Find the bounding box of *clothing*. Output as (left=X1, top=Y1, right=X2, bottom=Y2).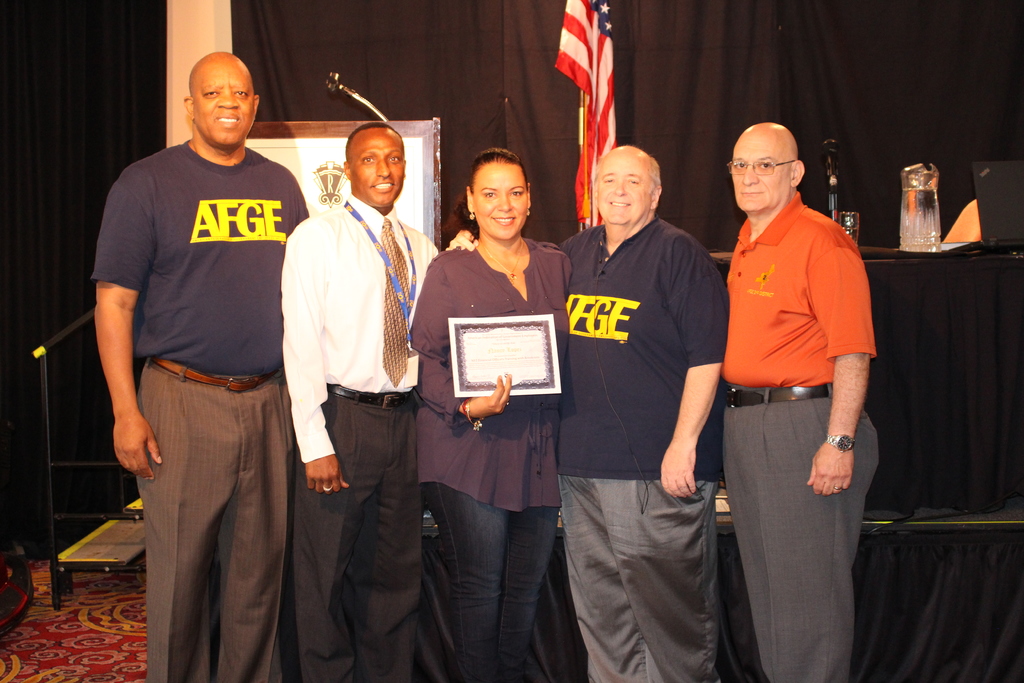
(left=412, top=234, right=575, bottom=682).
